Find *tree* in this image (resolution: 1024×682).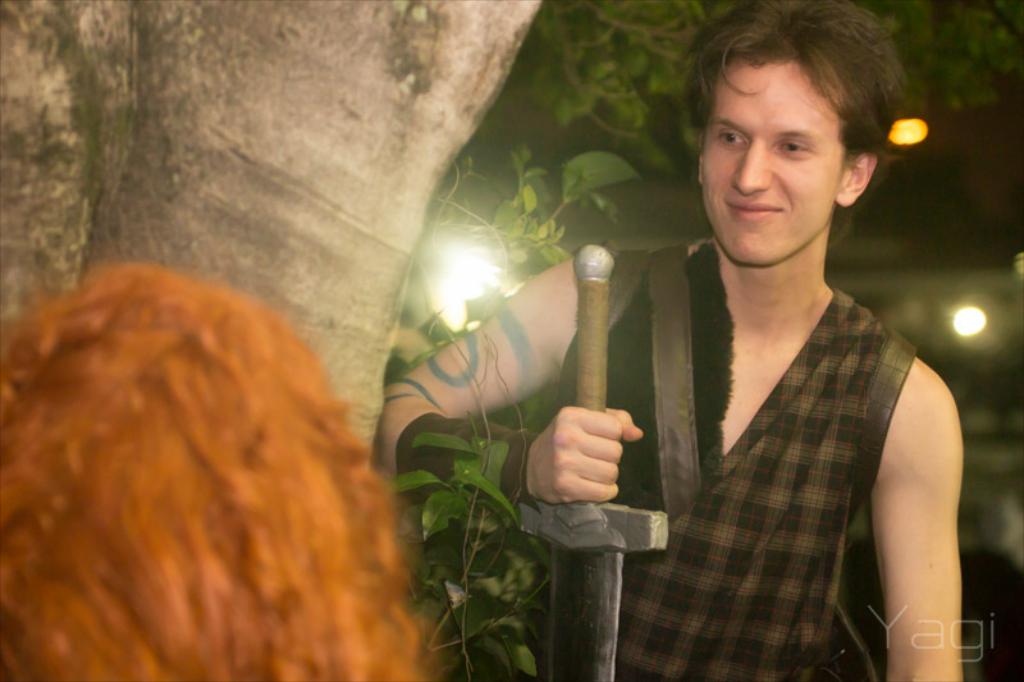
box(549, 0, 1023, 269).
